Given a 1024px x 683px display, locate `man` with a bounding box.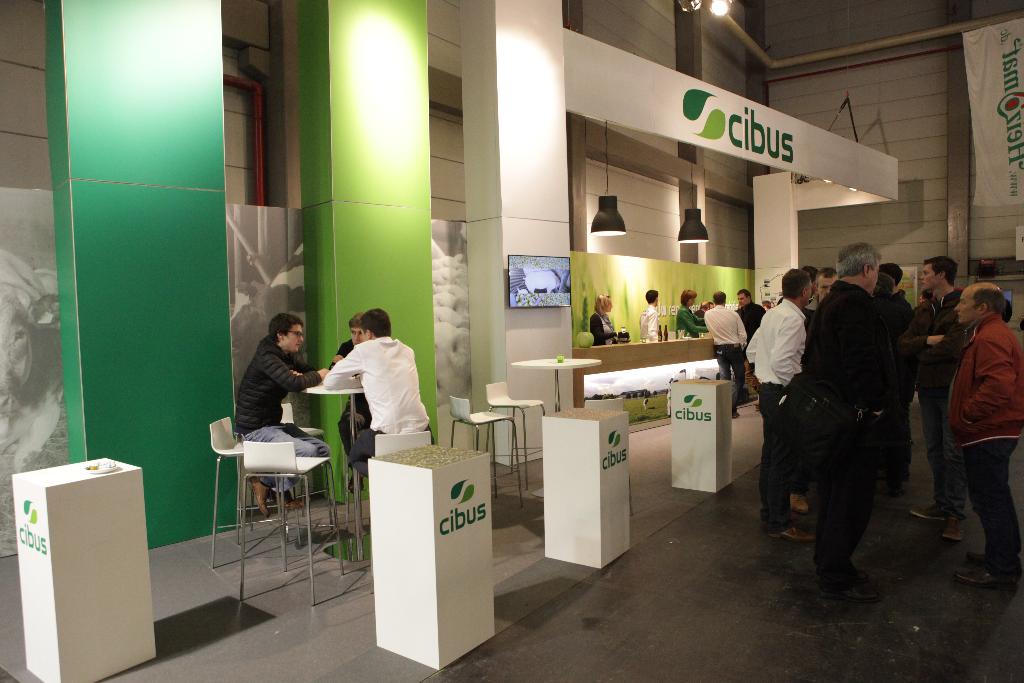
Located: region(881, 261, 911, 406).
